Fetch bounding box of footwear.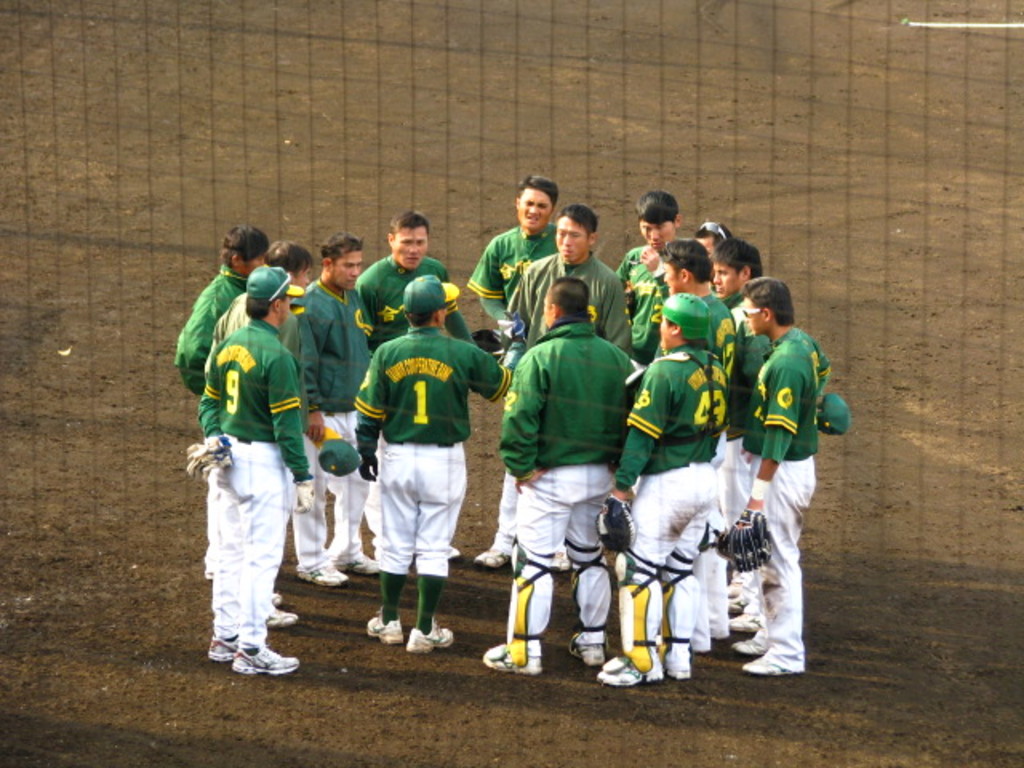
Bbox: <box>597,640,653,686</box>.
